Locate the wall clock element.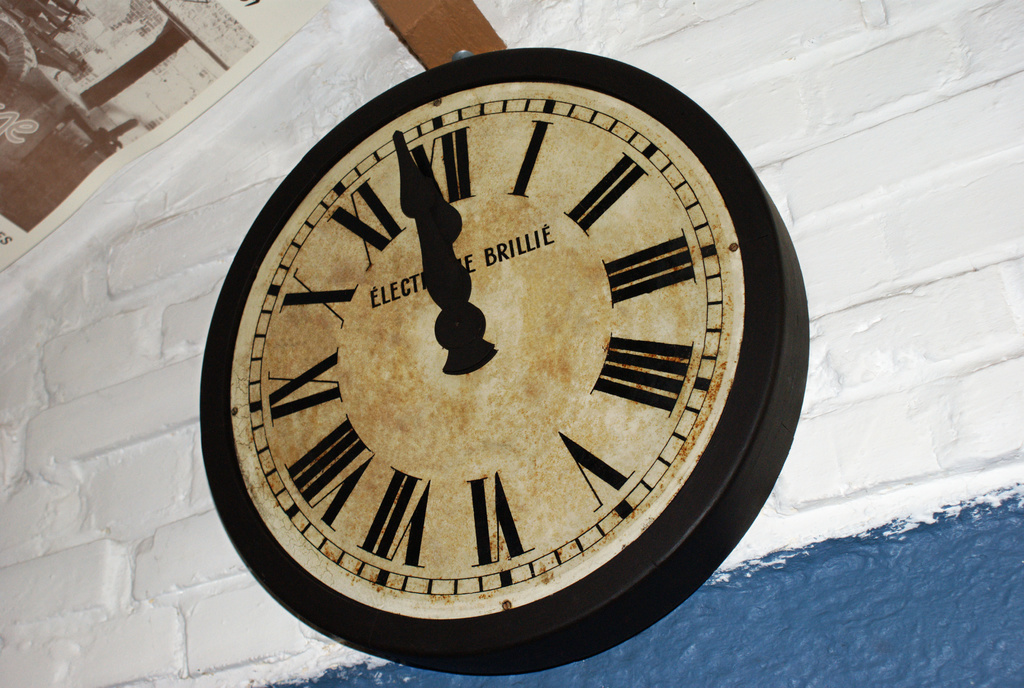
Element bbox: 196:48:810:680.
